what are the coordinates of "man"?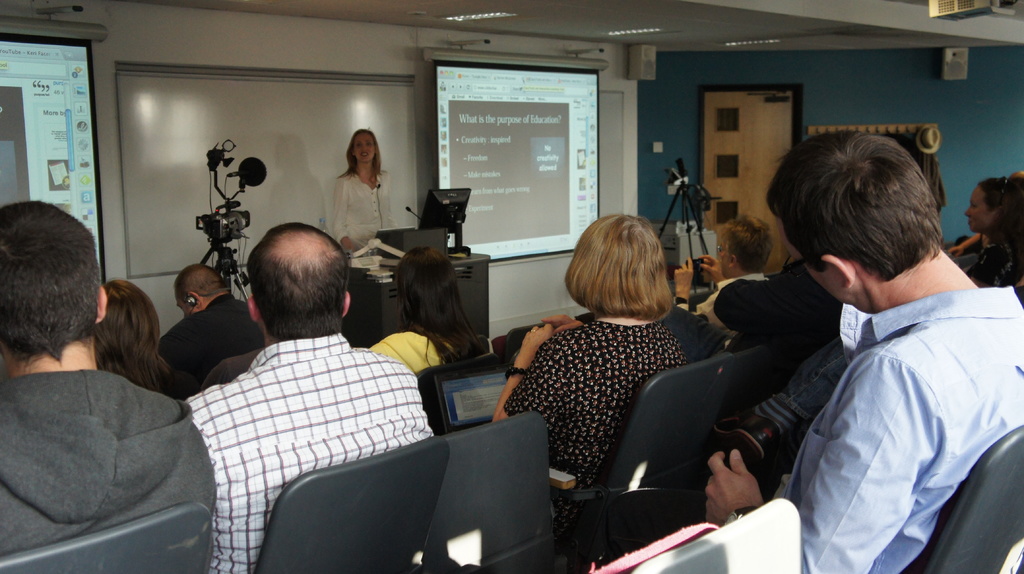
x1=158 y1=265 x2=266 y2=398.
